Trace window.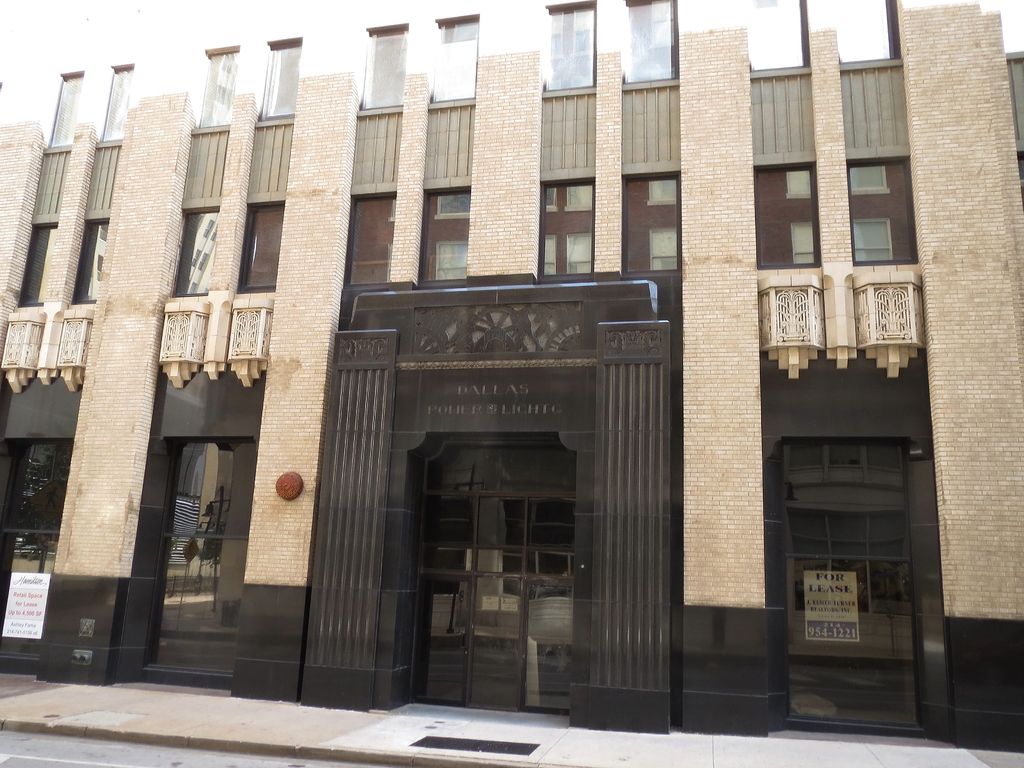
Traced to Rect(846, 156, 920, 269).
